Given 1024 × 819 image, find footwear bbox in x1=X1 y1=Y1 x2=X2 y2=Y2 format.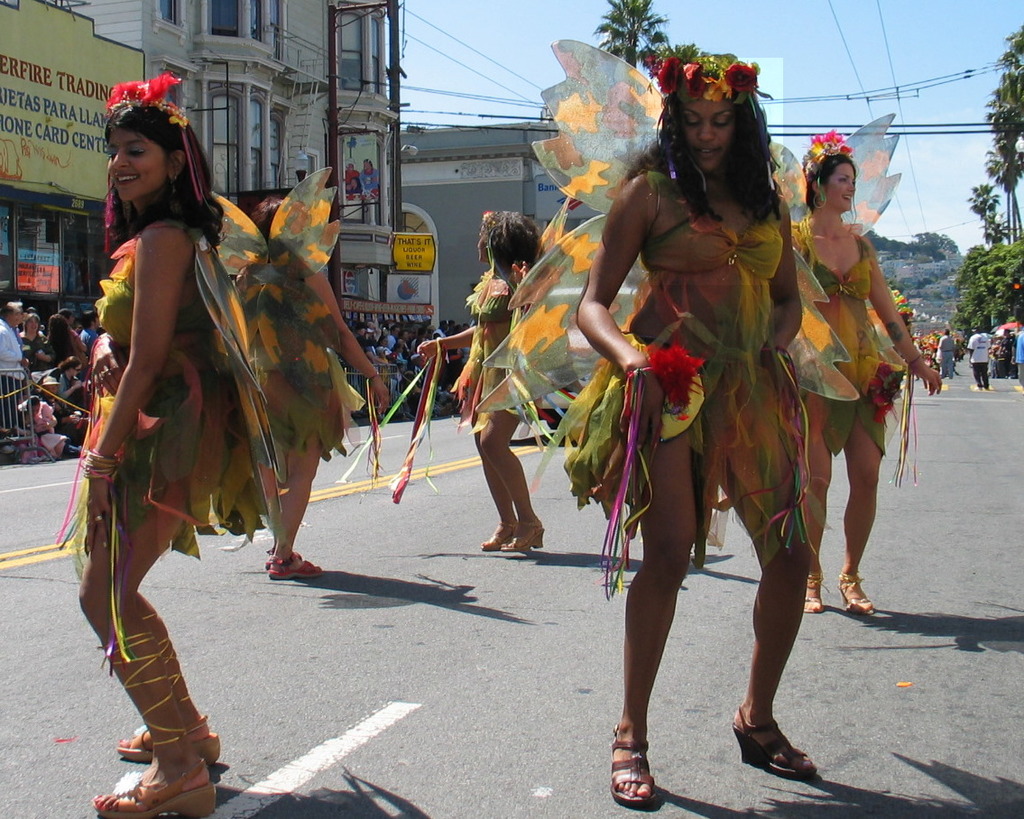
x1=842 y1=571 x2=873 y2=619.
